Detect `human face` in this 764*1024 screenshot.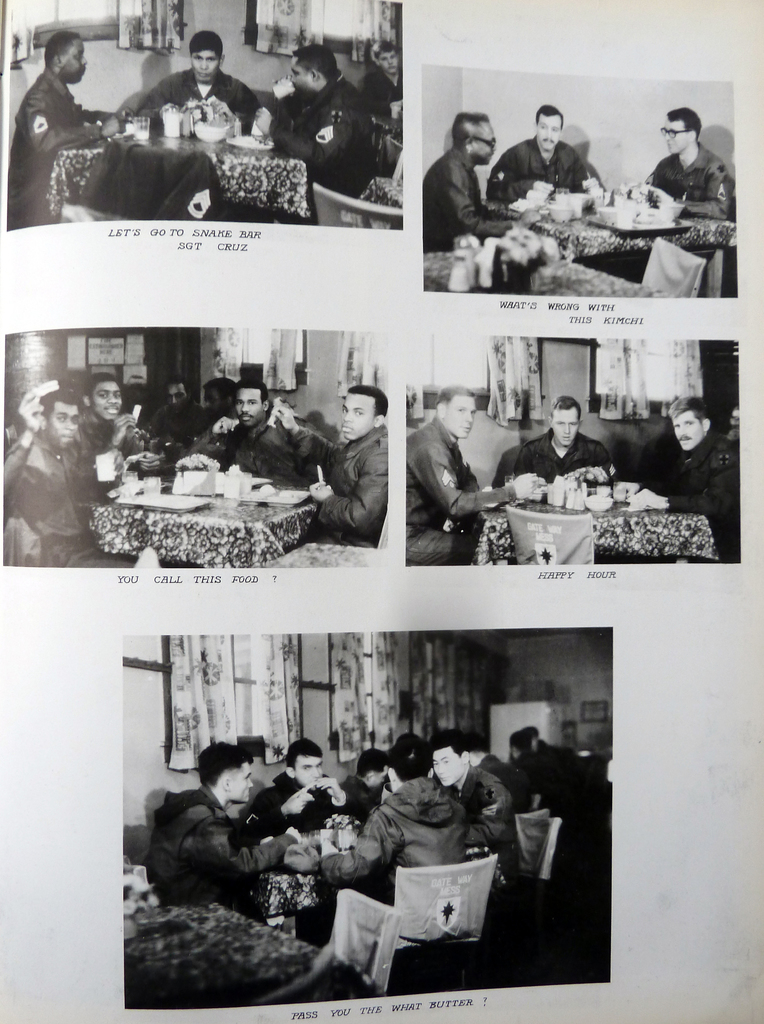
Detection: <box>539,116,563,152</box>.
